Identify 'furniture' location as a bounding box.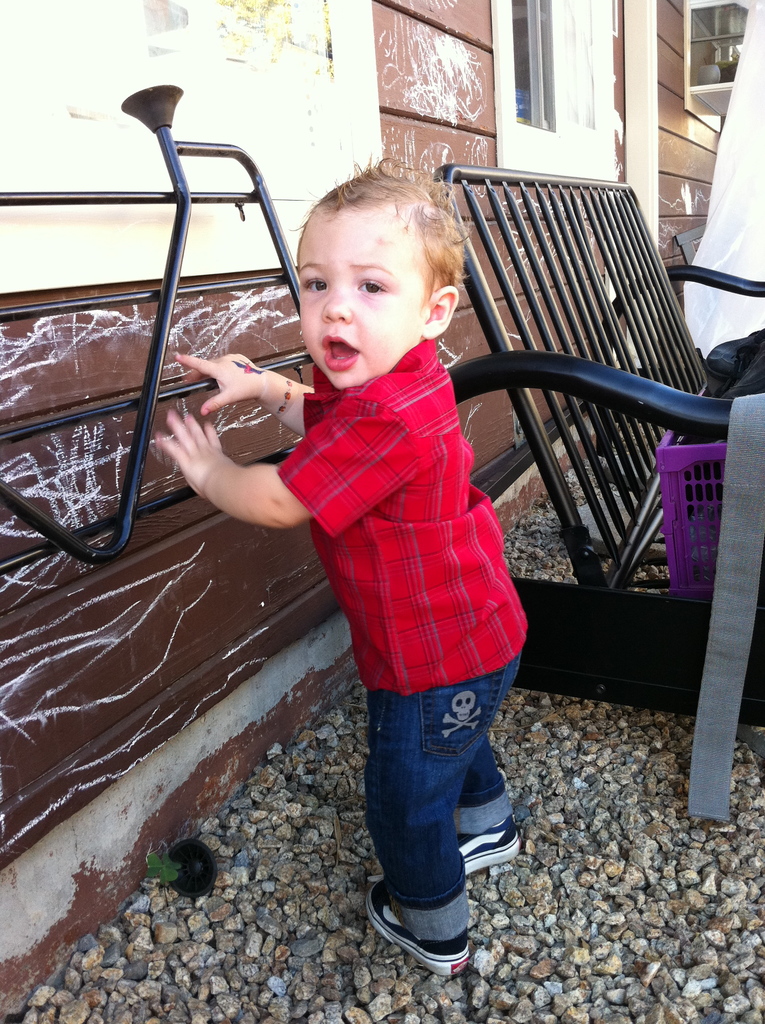
box(425, 159, 764, 715).
